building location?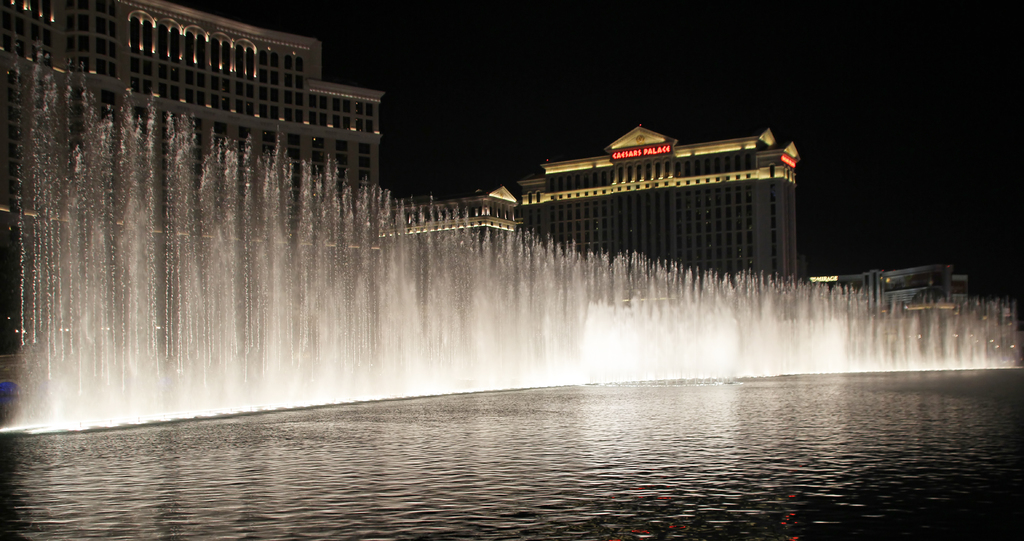
<box>523,117,806,298</box>
